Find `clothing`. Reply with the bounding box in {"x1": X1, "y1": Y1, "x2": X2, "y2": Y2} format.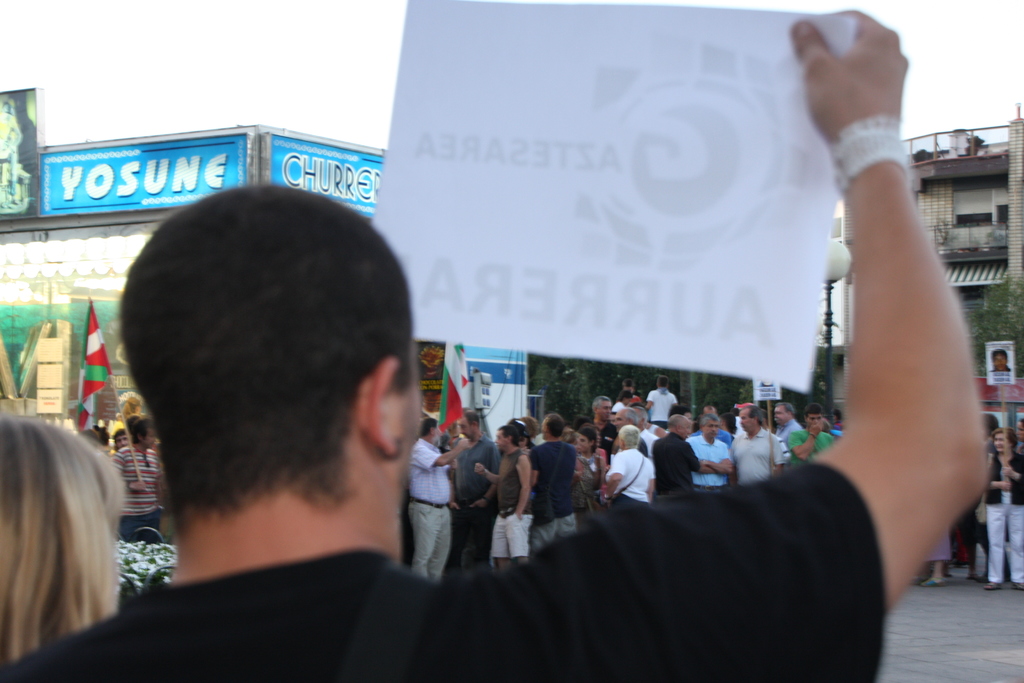
{"x1": 788, "y1": 425, "x2": 832, "y2": 459}.
